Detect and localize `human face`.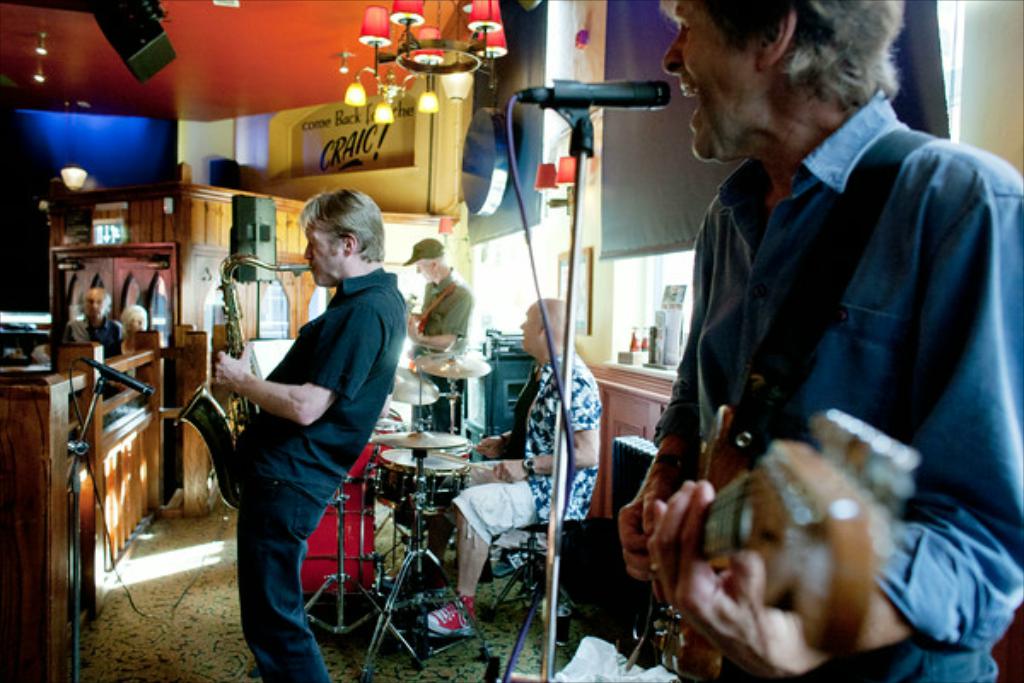
Localized at 664, 0, 765, 157.
